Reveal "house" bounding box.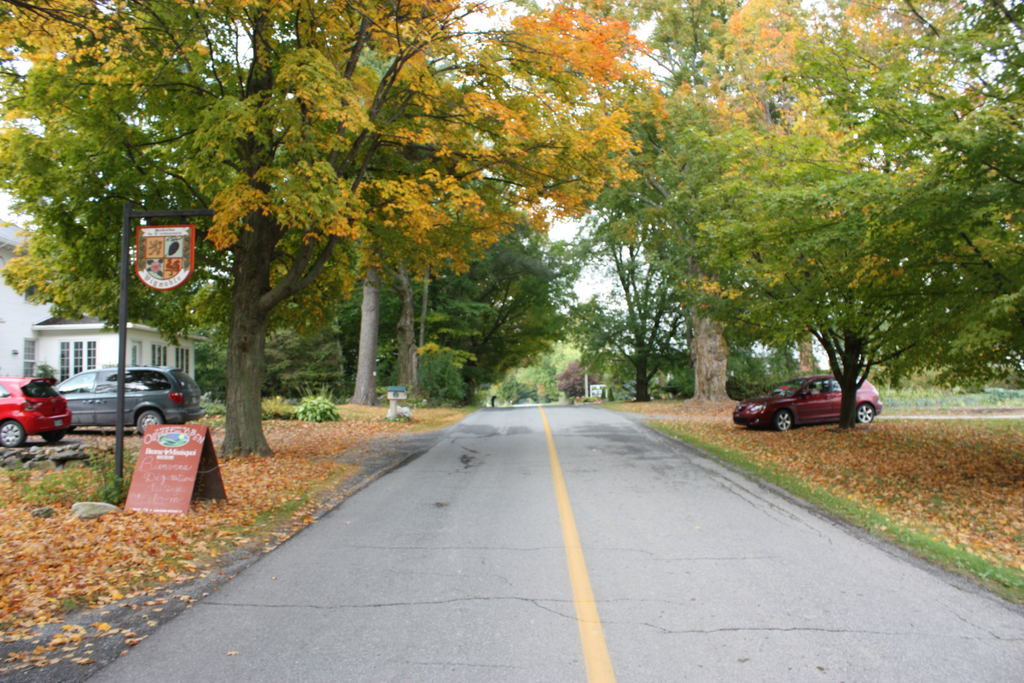
Revealed: 0,216,205,386.
